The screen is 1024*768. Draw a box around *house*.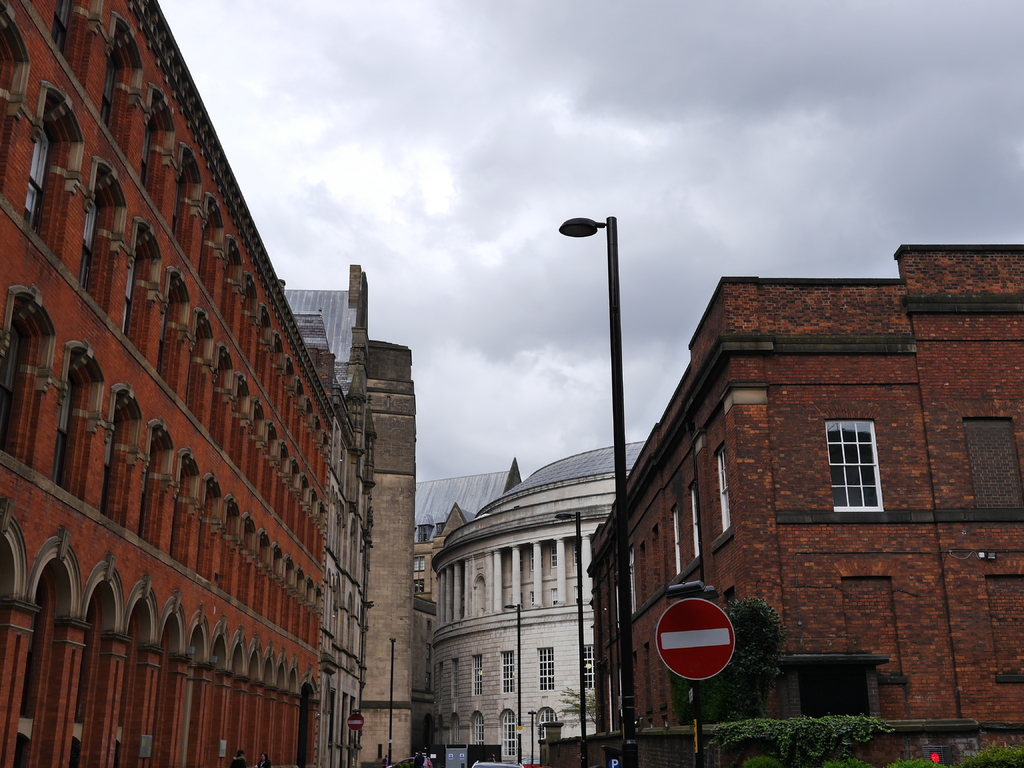
rect(602, 252, 988, 745).
